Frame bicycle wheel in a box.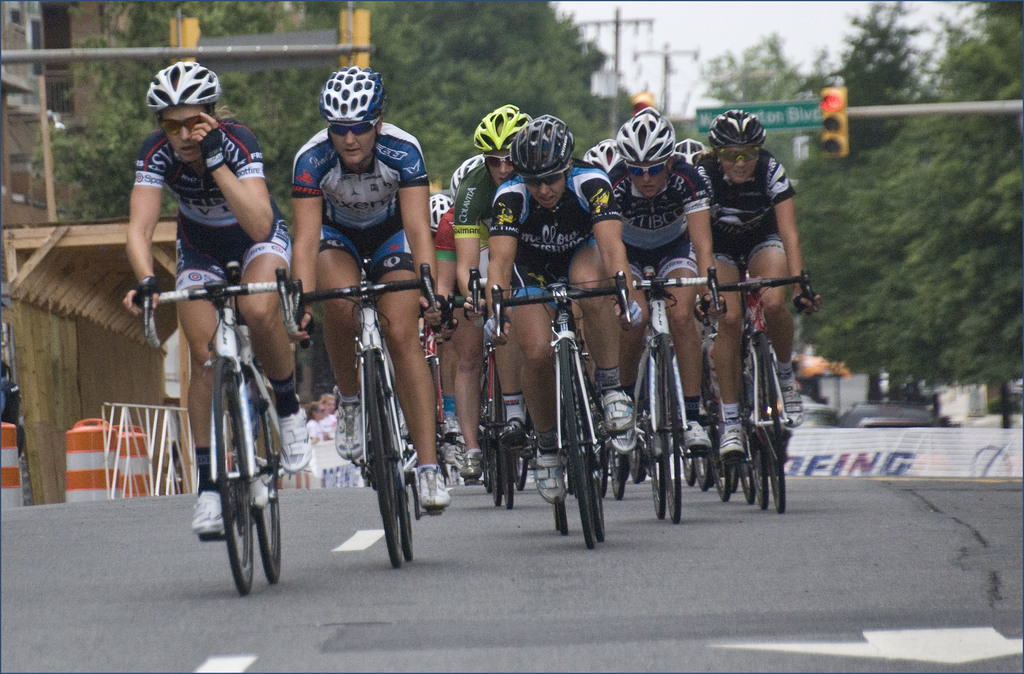
(249,368,282,582).
